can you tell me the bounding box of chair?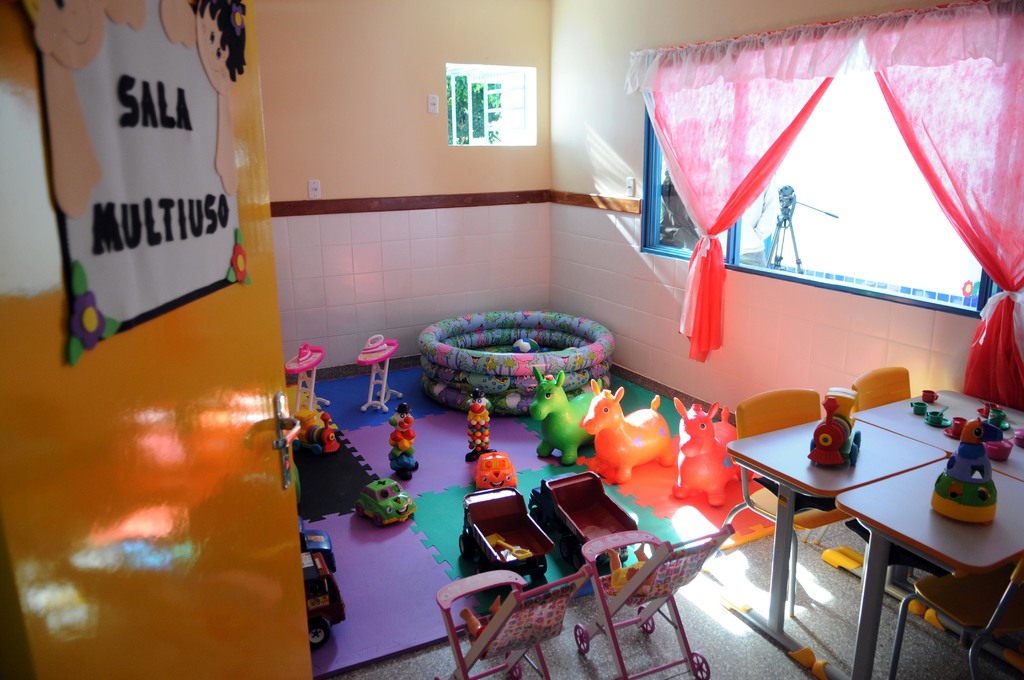
[540, 504, 728, 665].
